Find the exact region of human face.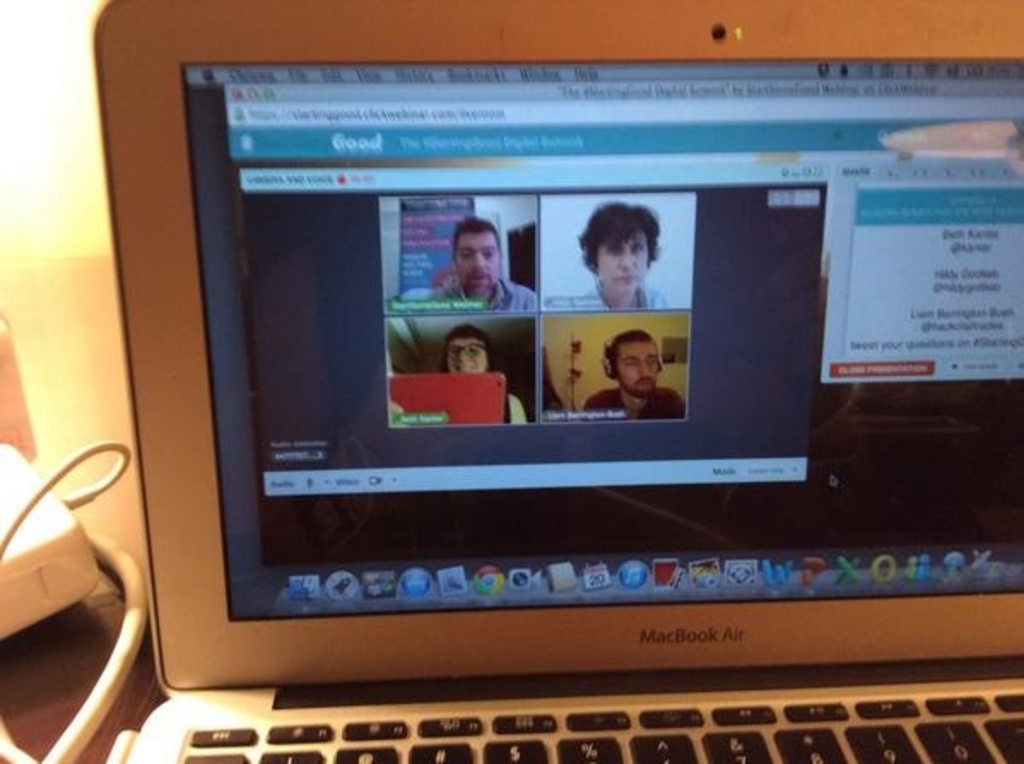
Exact region: [left=622, top=345, right=658, bottom=397].
